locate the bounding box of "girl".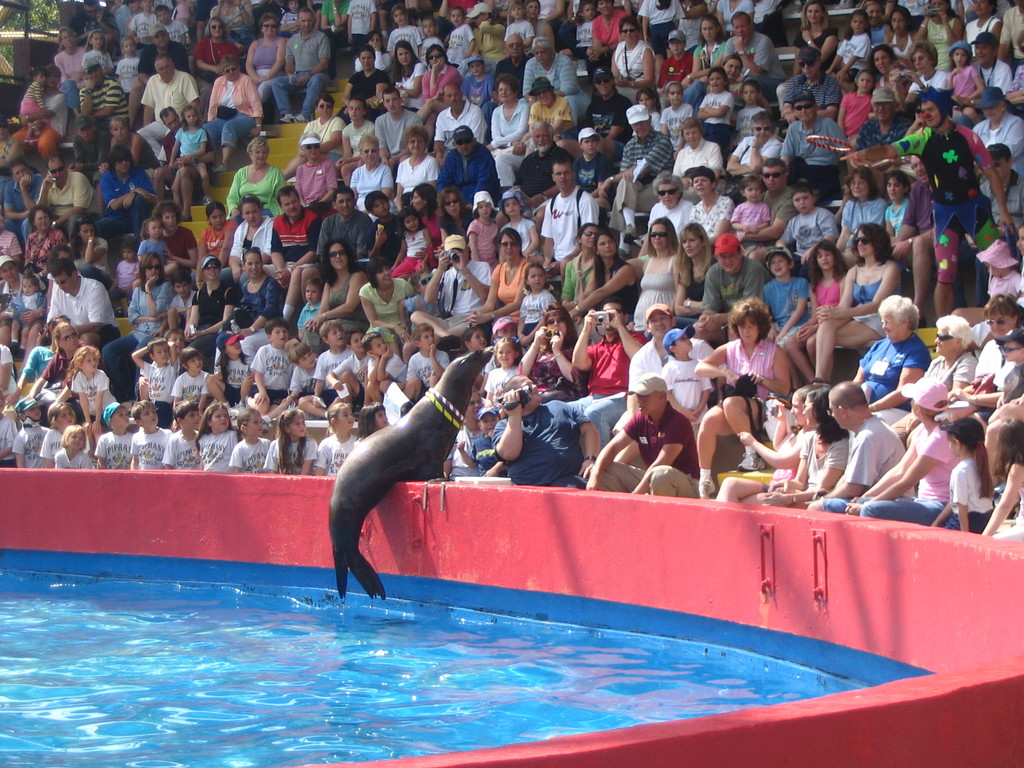
Bounding box: [114, 38, 140, 93].
